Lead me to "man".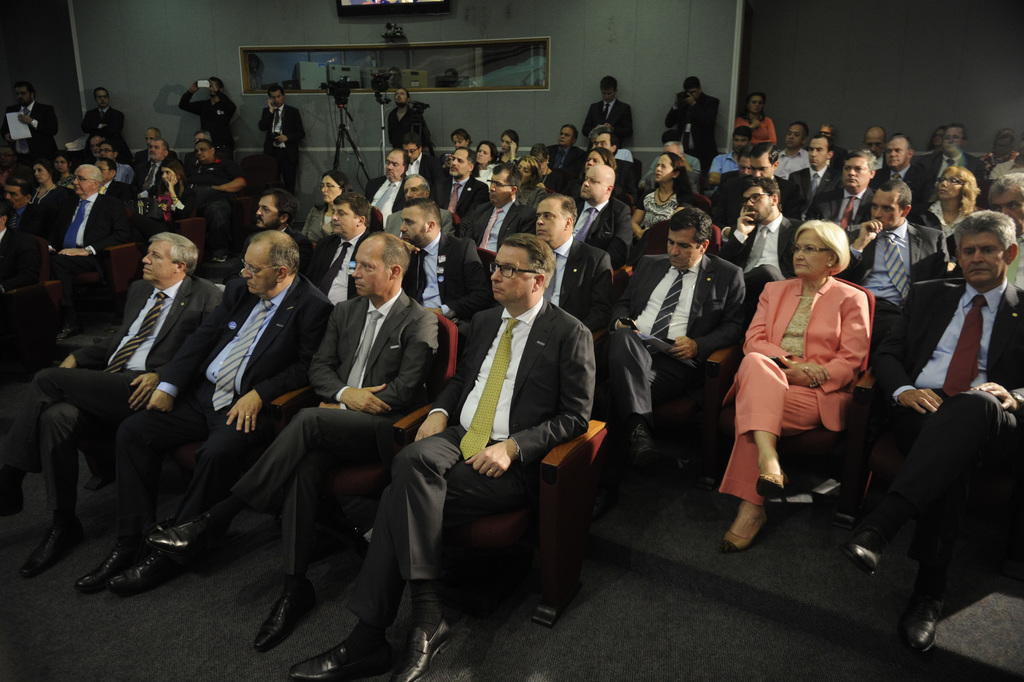
Lead to 547 126 592 207.
